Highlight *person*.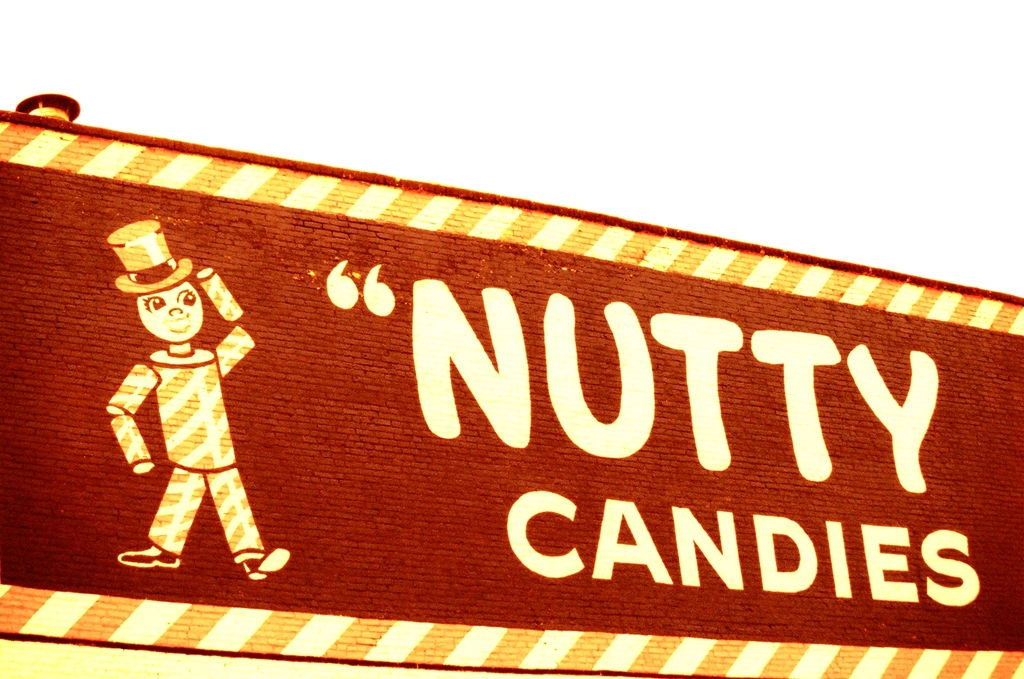
Highlighted region: rect(107, 217, 289, 582).
